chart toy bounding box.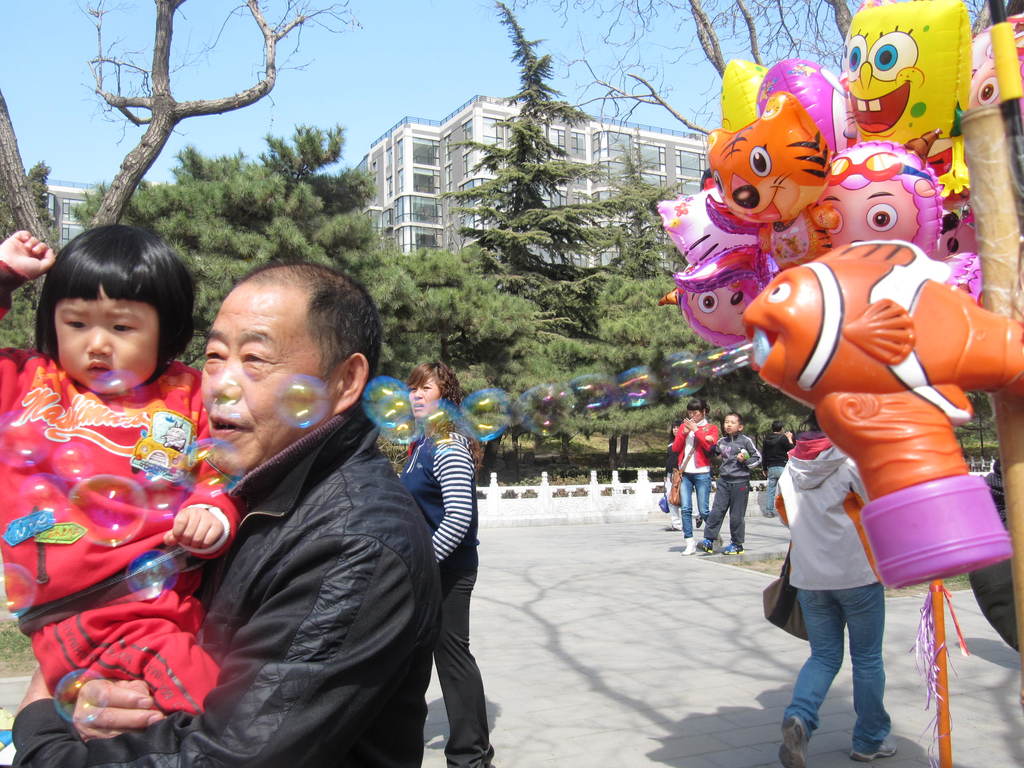
Charted: pyautogui.locateOnScreen(748, 234, 1023, 498).
